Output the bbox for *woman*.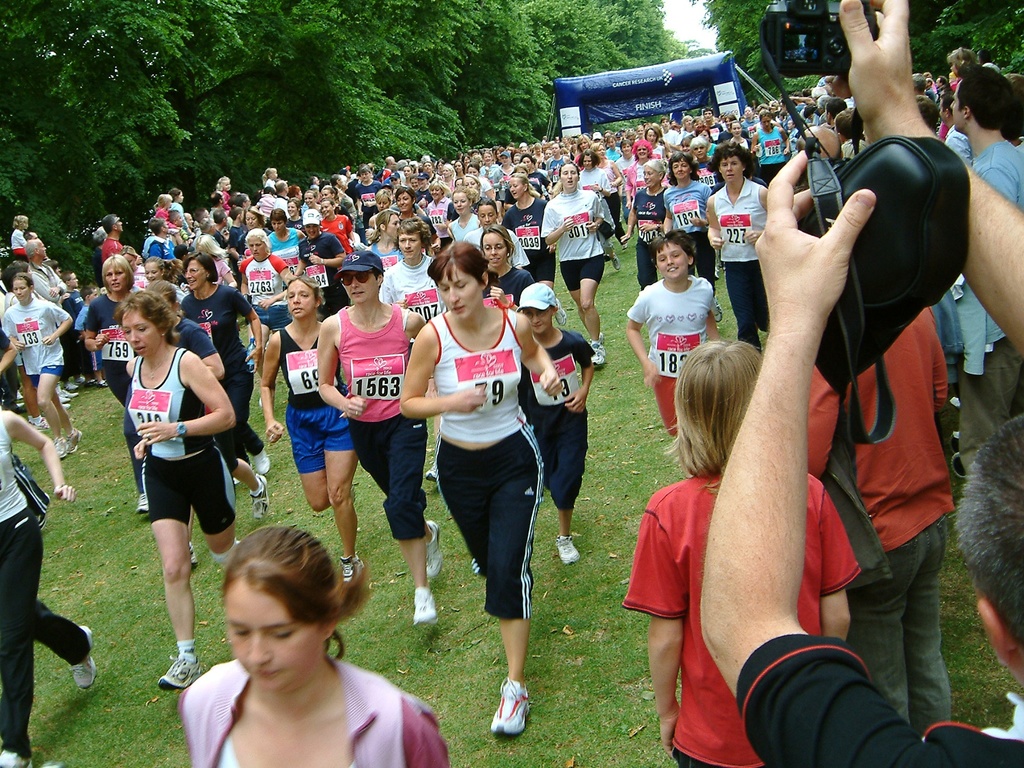
(left=314, top=244, right=444, bottom=628).
